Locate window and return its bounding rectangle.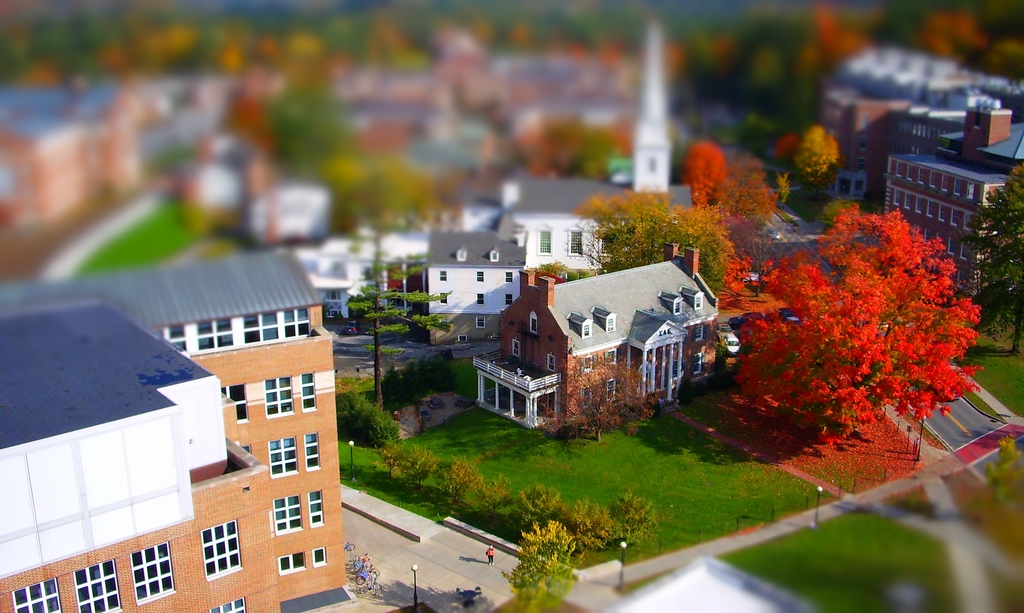
305/433/325/474.
